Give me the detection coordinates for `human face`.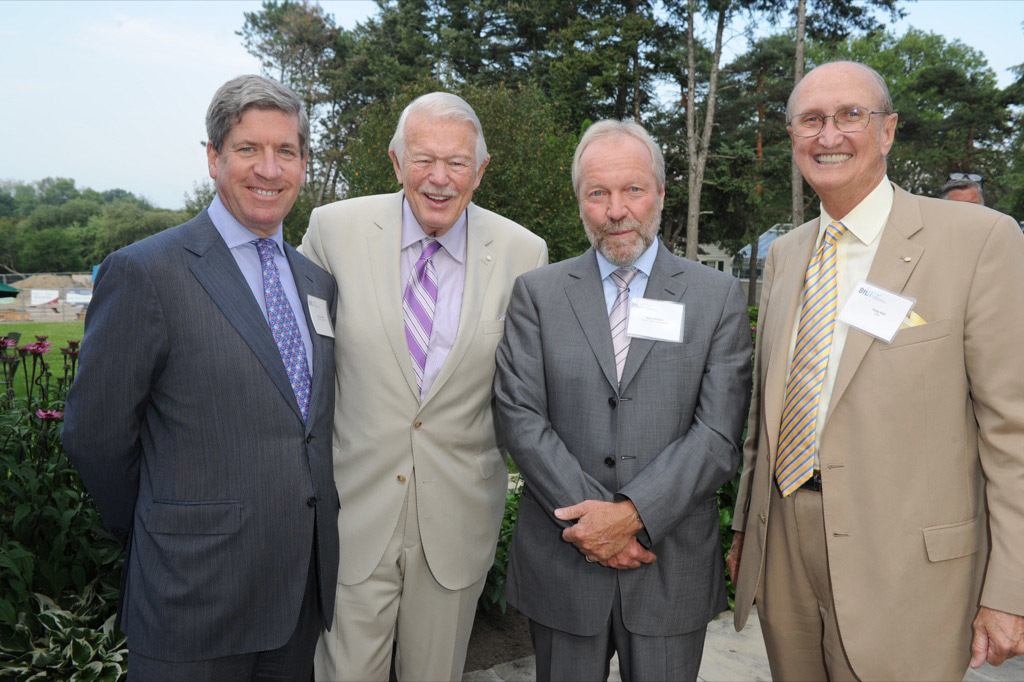
790,70,881,198.
